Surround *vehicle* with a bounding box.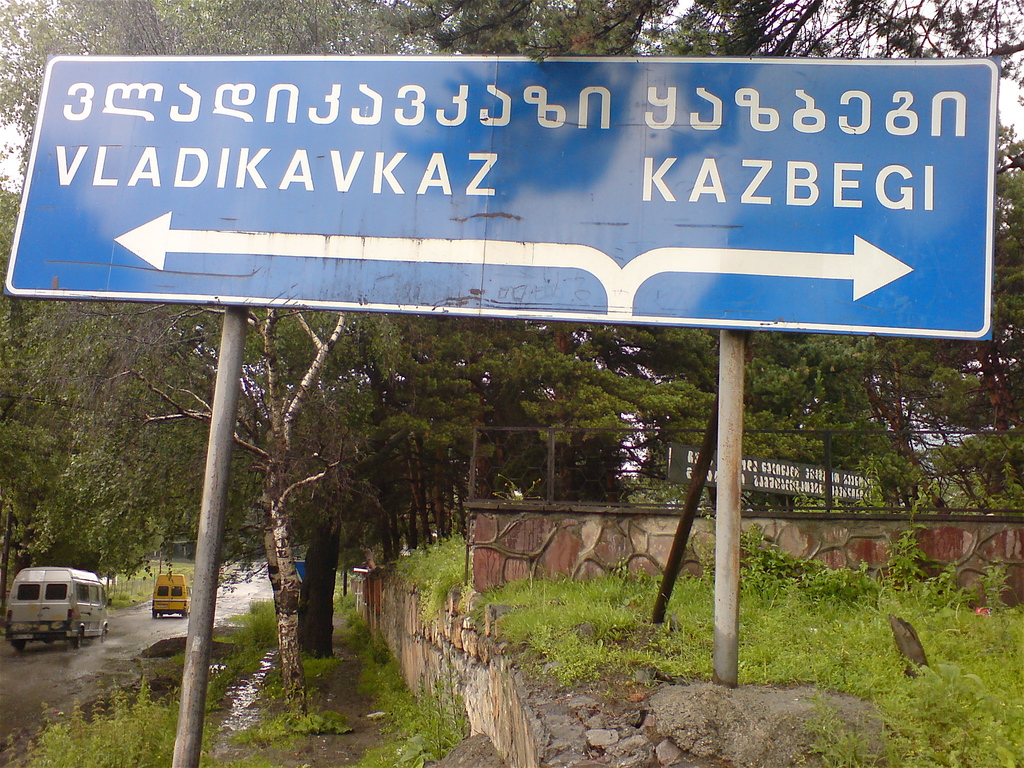
x1=5 y1=572 x2=101 y2=646.
